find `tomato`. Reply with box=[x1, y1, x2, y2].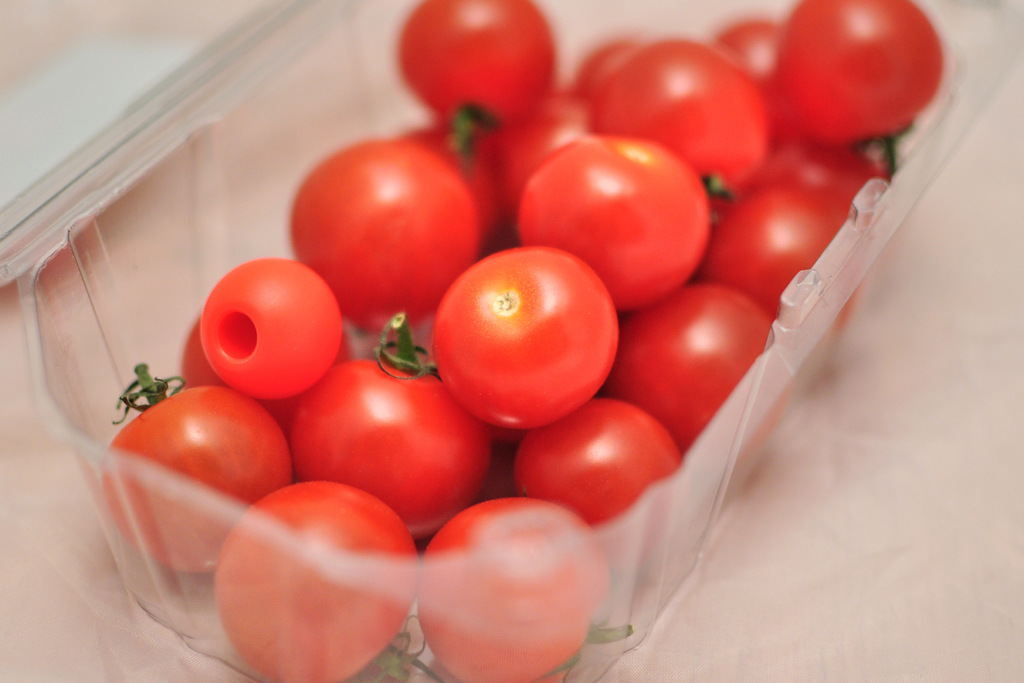
box=[518, 136, 710, 311].
